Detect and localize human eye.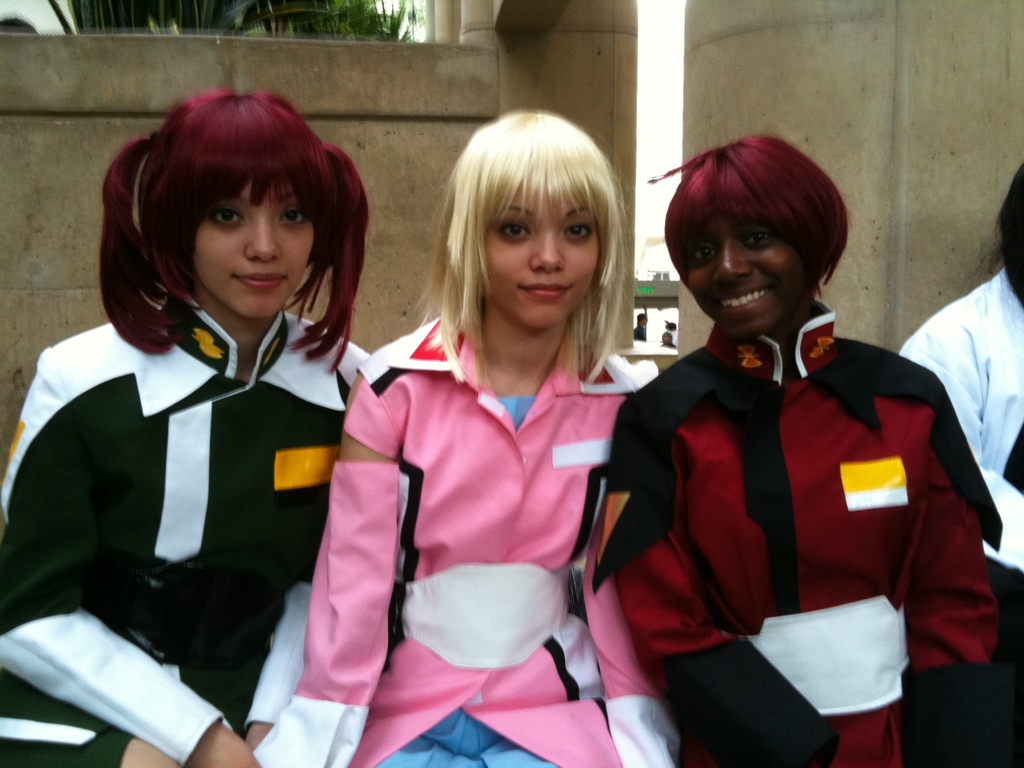
Localized at select_region(280, 204, 307, 228).
